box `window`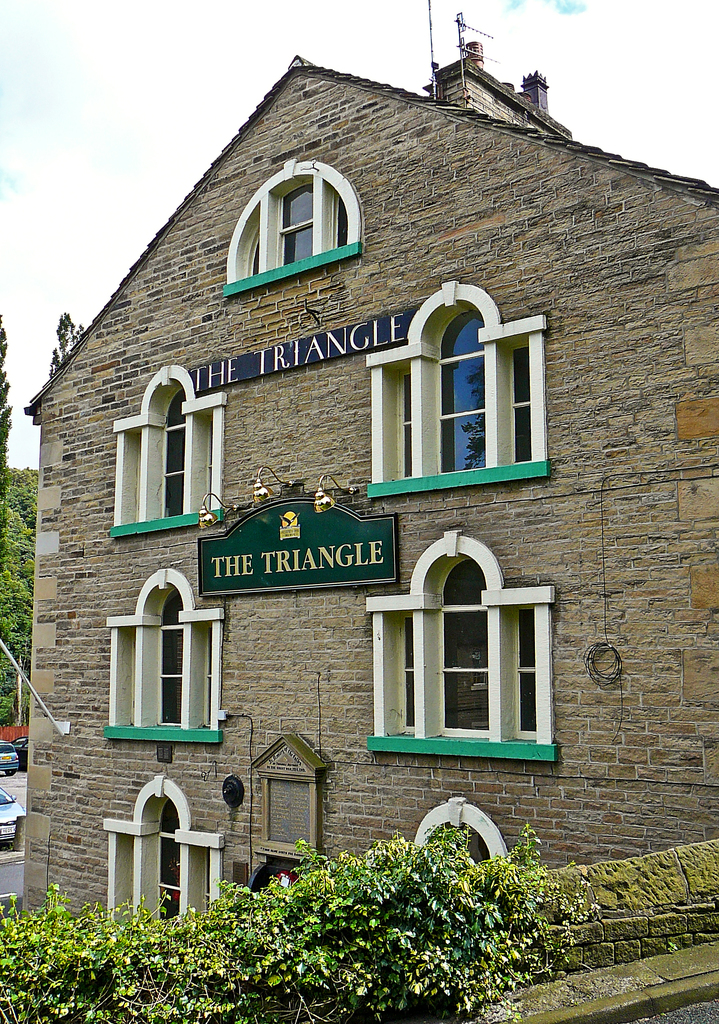
BBox(368, 278, 554, 502)
